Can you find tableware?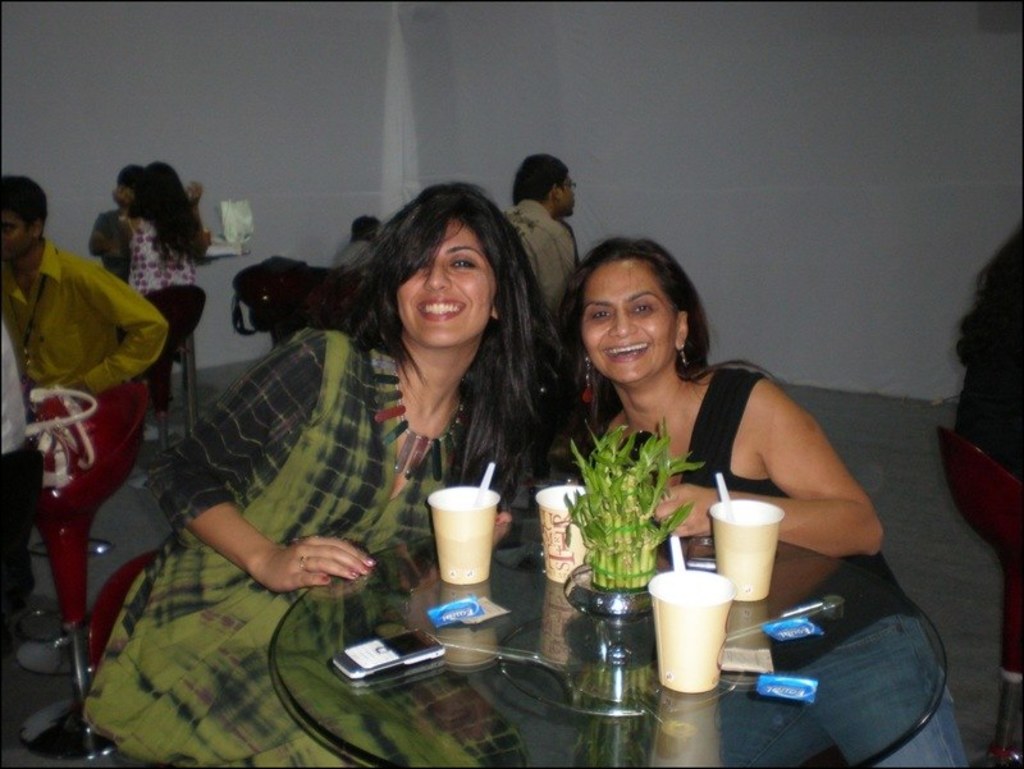
Yes, bounding box: bbox=(540, 482, 593, 585).
